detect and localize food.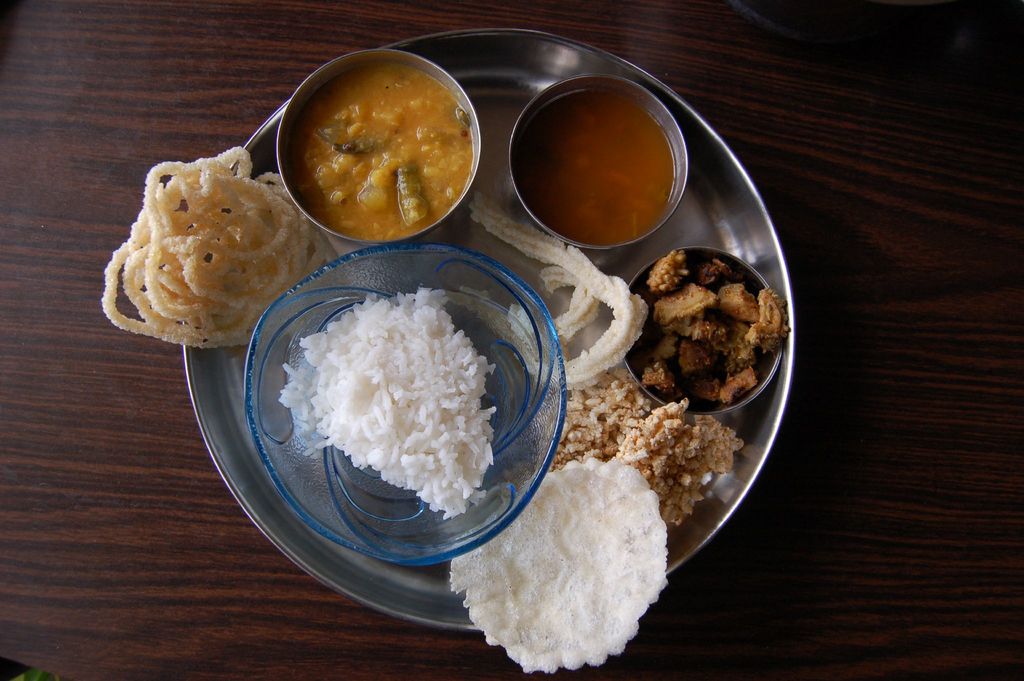
Localized at <box>294,279,512,511</box>.
